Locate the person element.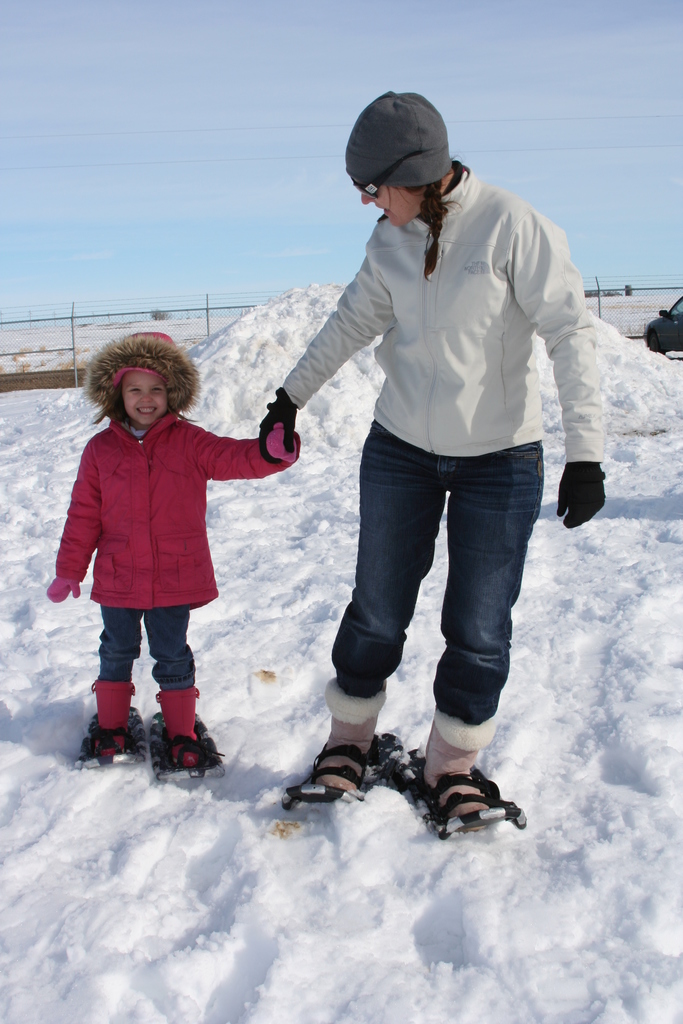
Element bbox: x1=40, y1=326, x2=305, y2=777.
